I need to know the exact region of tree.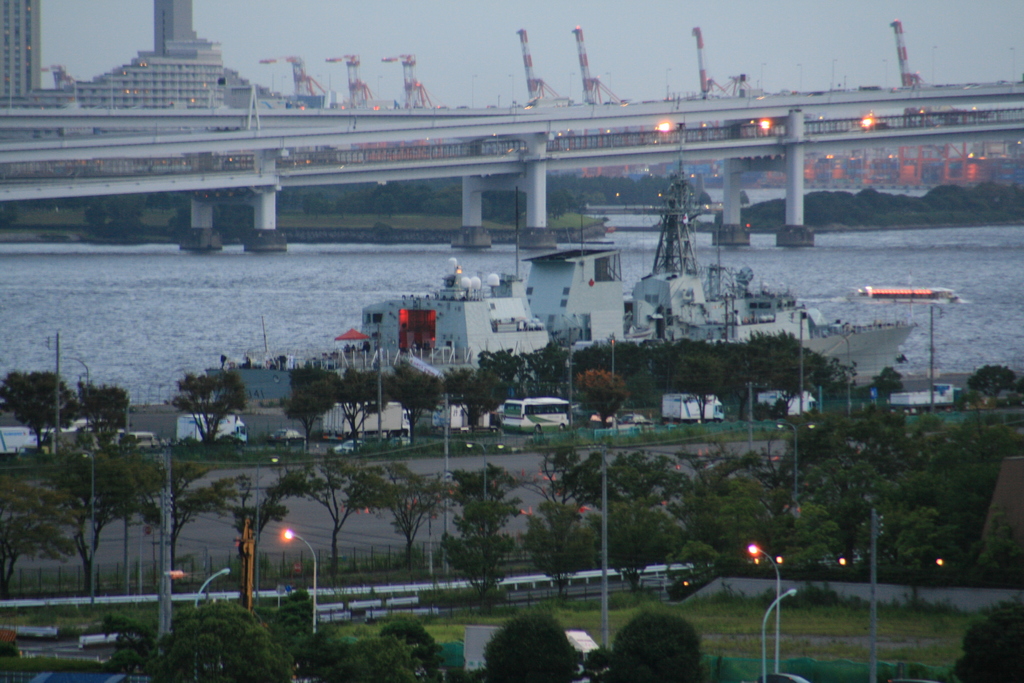
Region: [left=455, top=462, right=523, bottom=595].
